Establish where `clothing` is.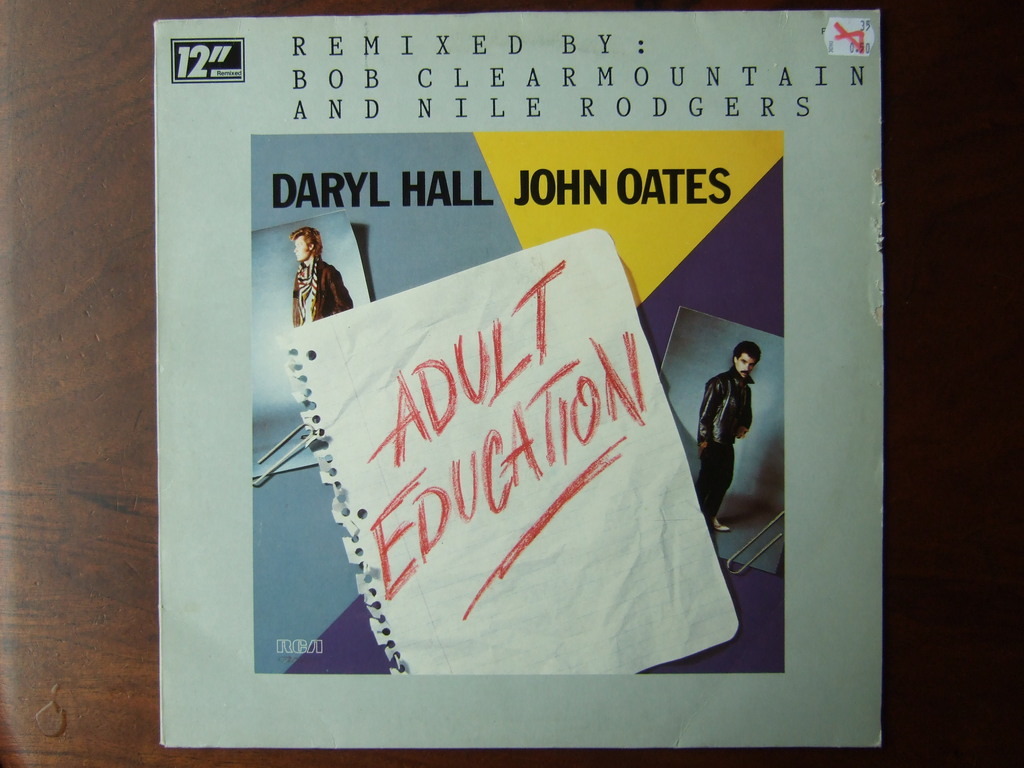
Established at l=693, t=365, r=755, b=523.
